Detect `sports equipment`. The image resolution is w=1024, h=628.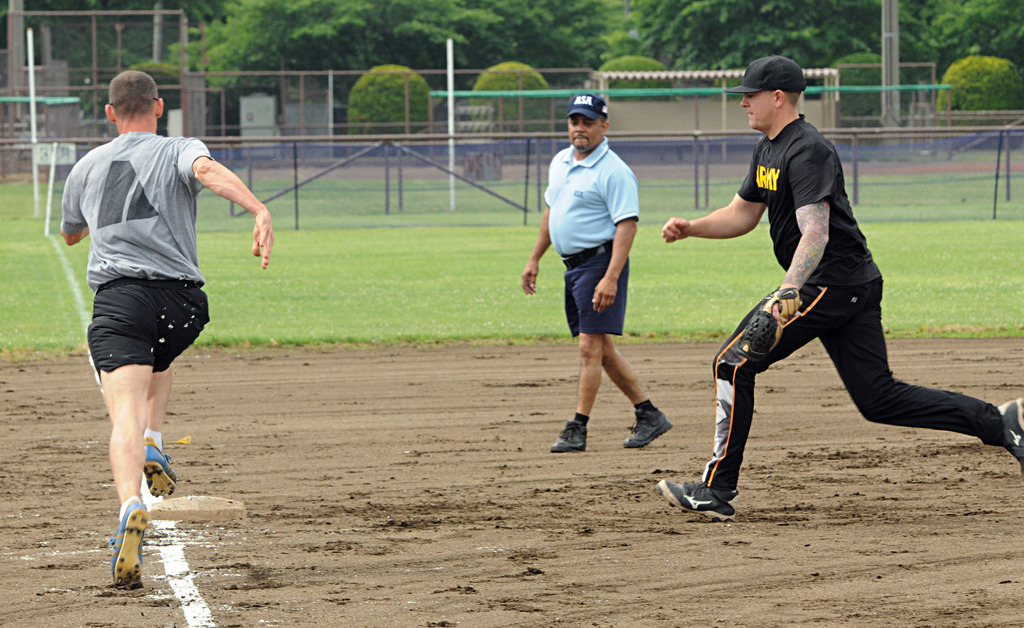
[x1=103, y1=495, x2=144, y2=590].
